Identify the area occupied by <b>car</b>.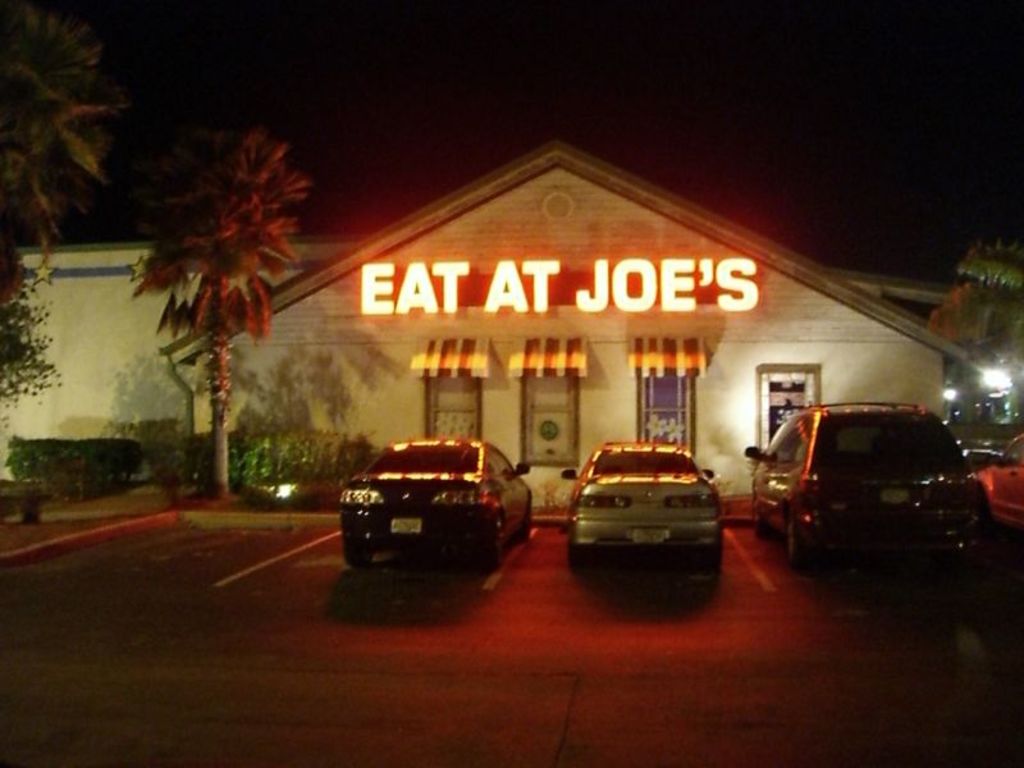
Area: BBox(968, 436, 1023, 540).
